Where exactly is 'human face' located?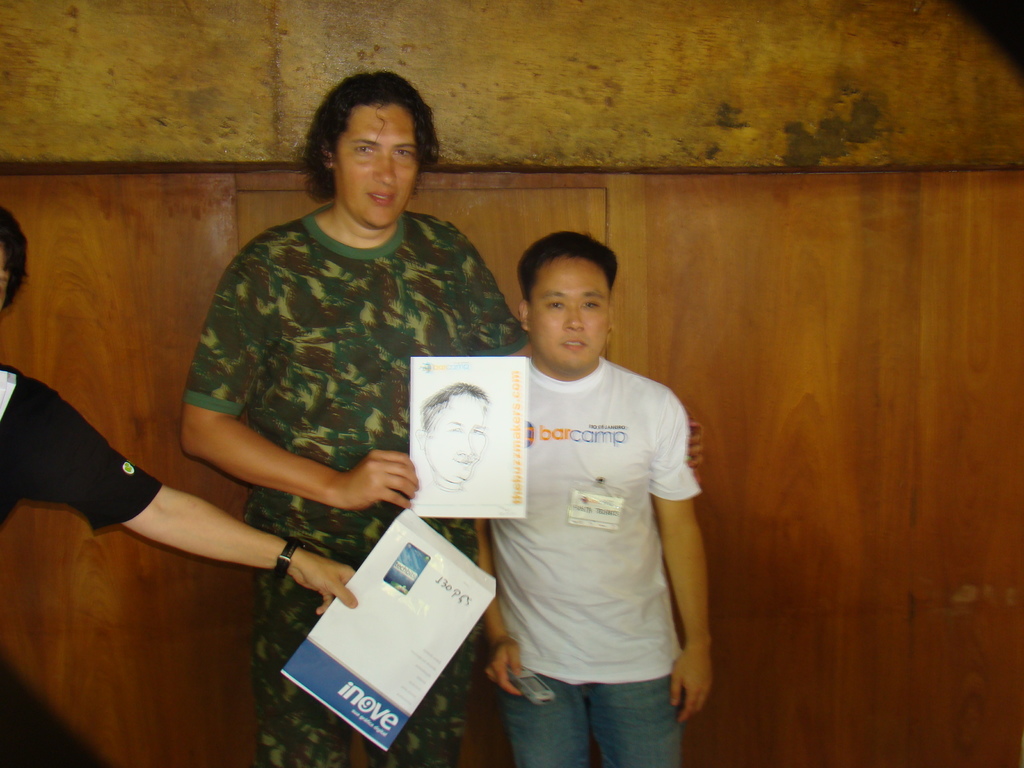
Its bounding box is rect(527, 257, 608, 369).
